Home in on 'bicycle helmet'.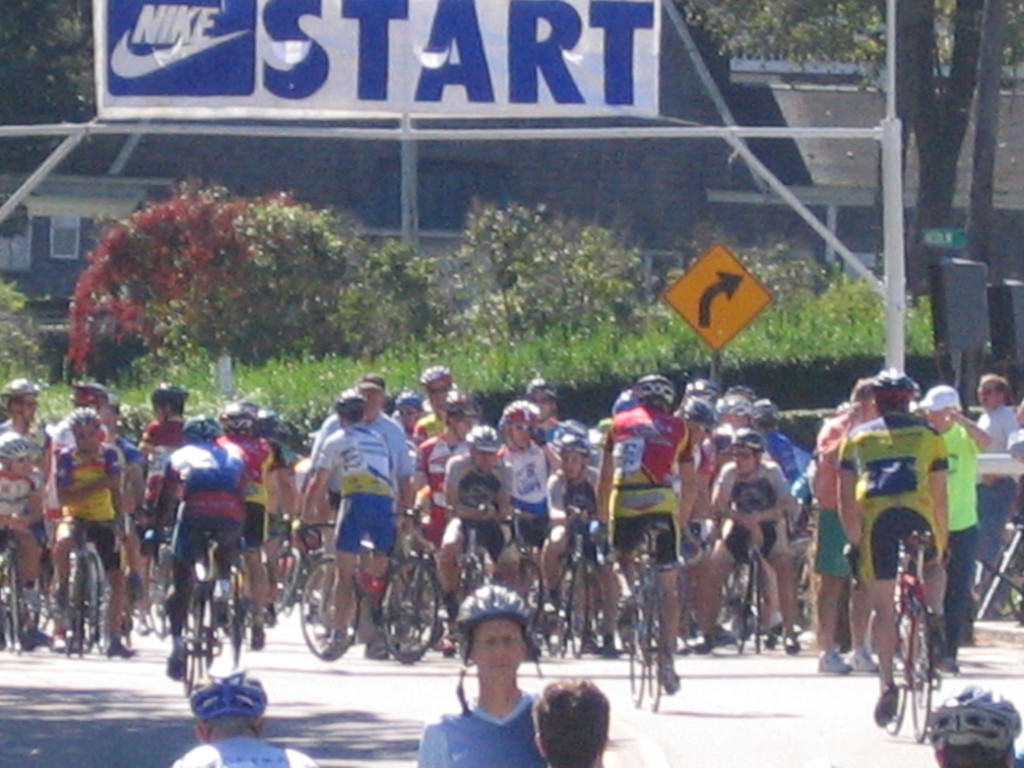
Homed in at 1 431 26 459.
